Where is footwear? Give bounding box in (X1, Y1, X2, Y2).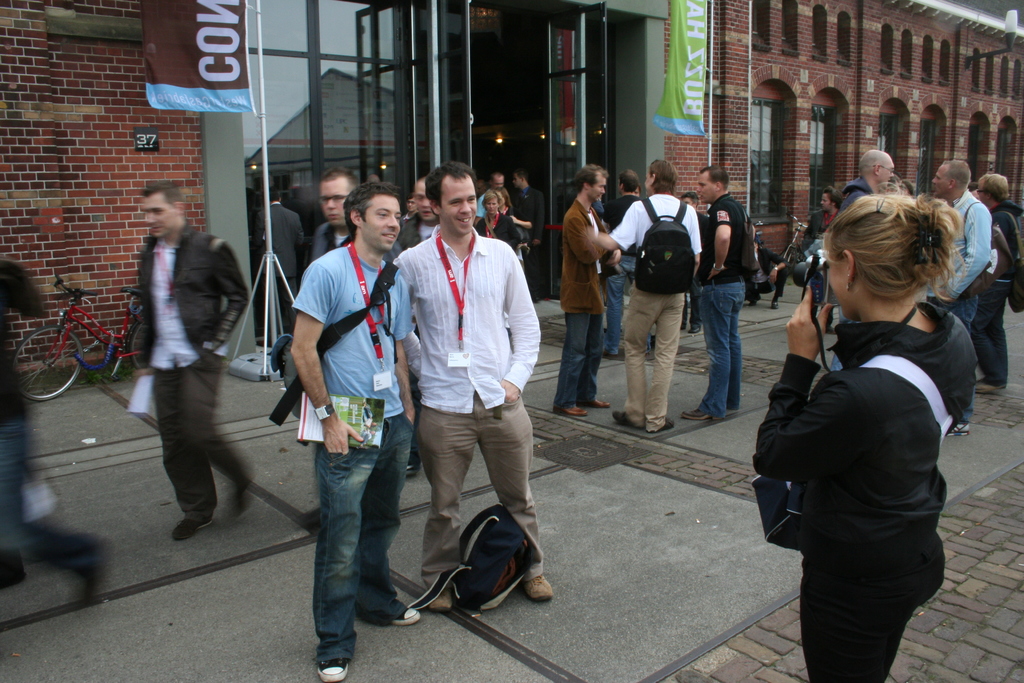
(588, 399, 607, 413).
